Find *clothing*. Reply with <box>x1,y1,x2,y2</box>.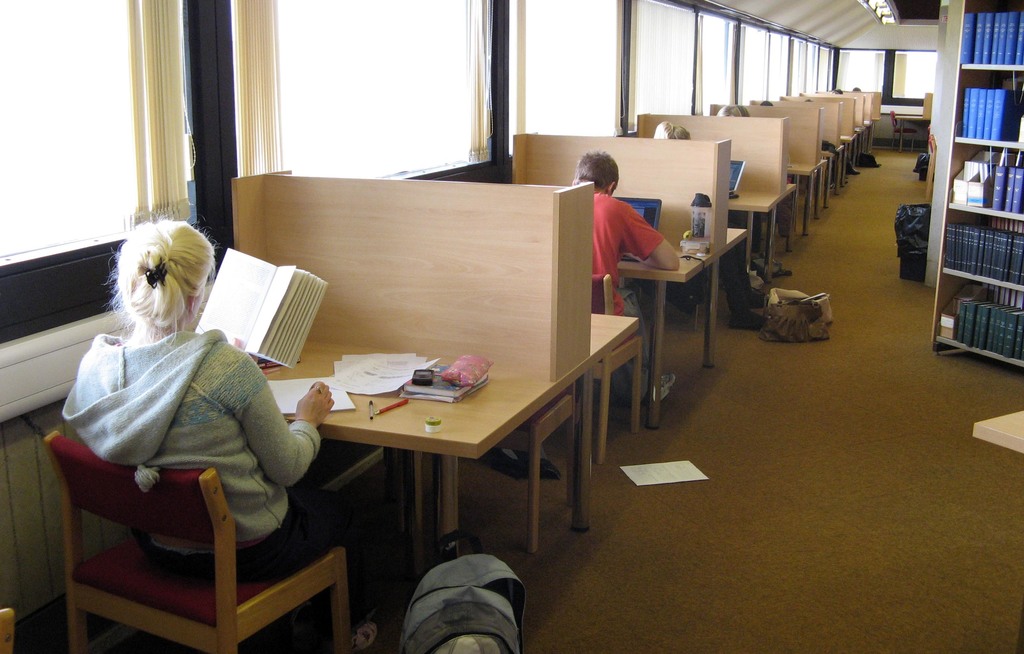
<box>60,323,378,619</box>.
